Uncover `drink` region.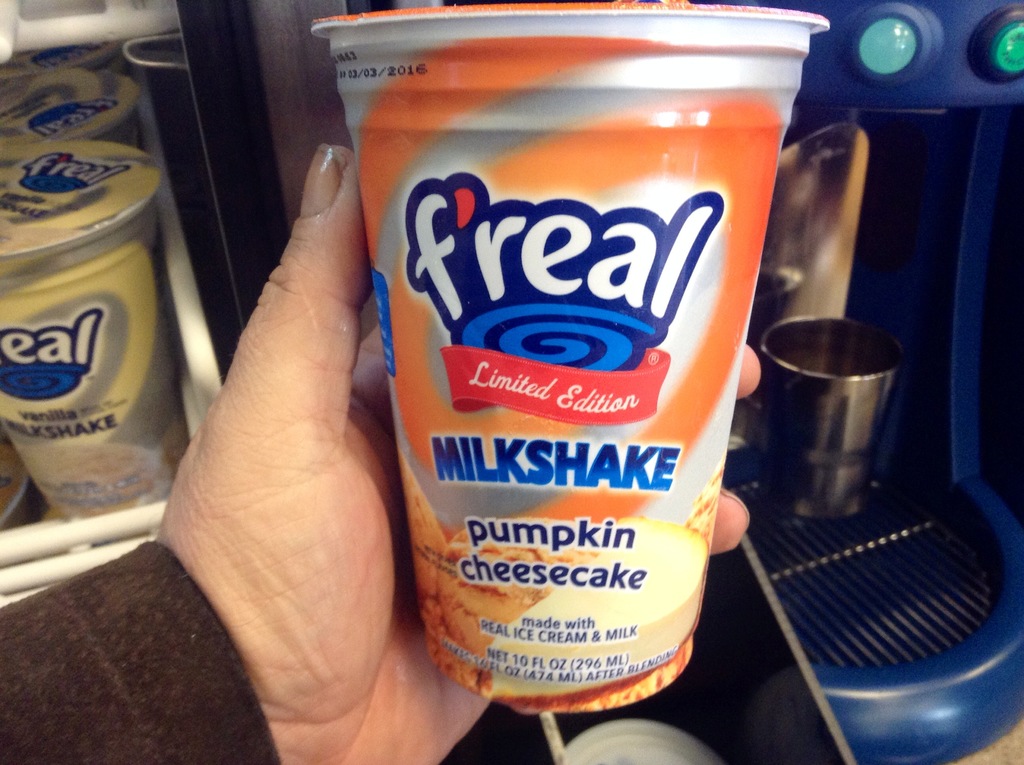
Uncovered: 356,18,780,736.
